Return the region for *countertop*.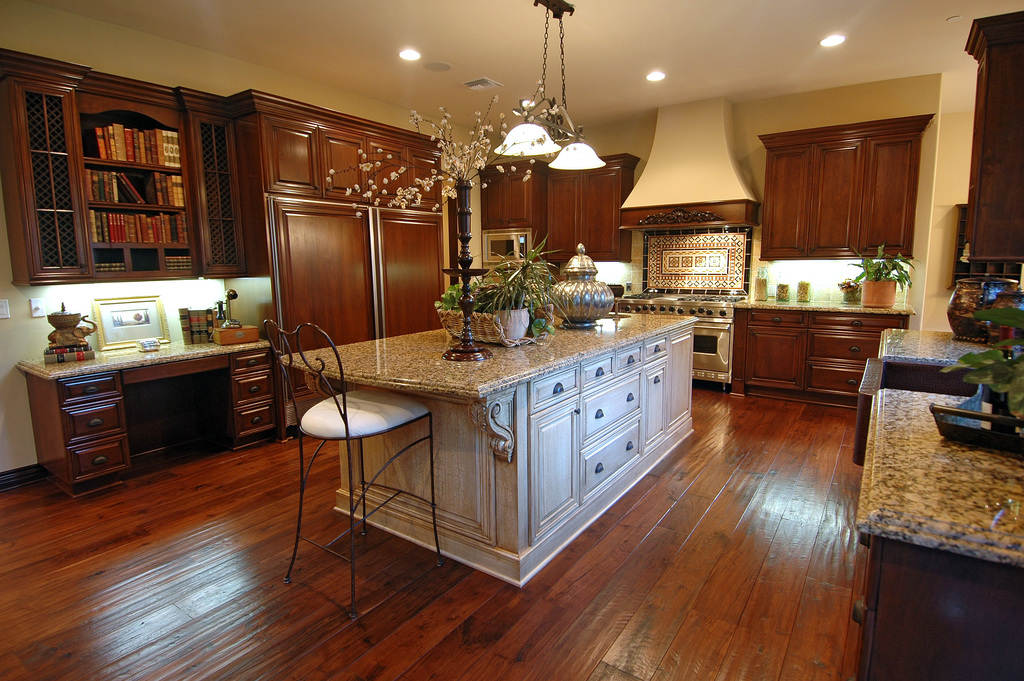
<box>733,276,918,327</box>.
